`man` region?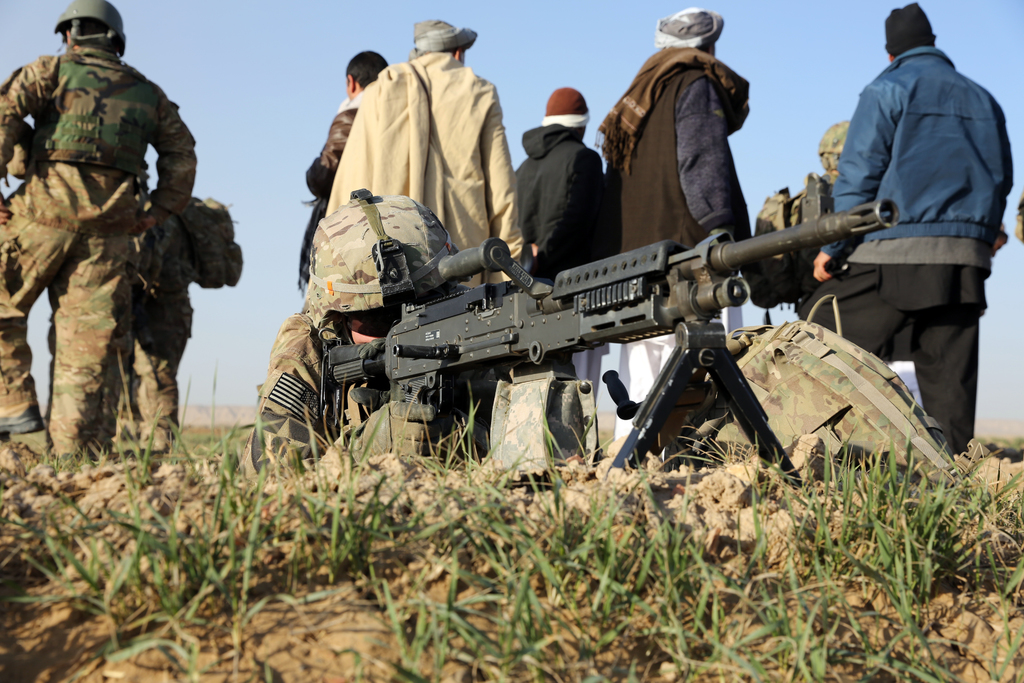
box=[110, 181, 245, 458]
